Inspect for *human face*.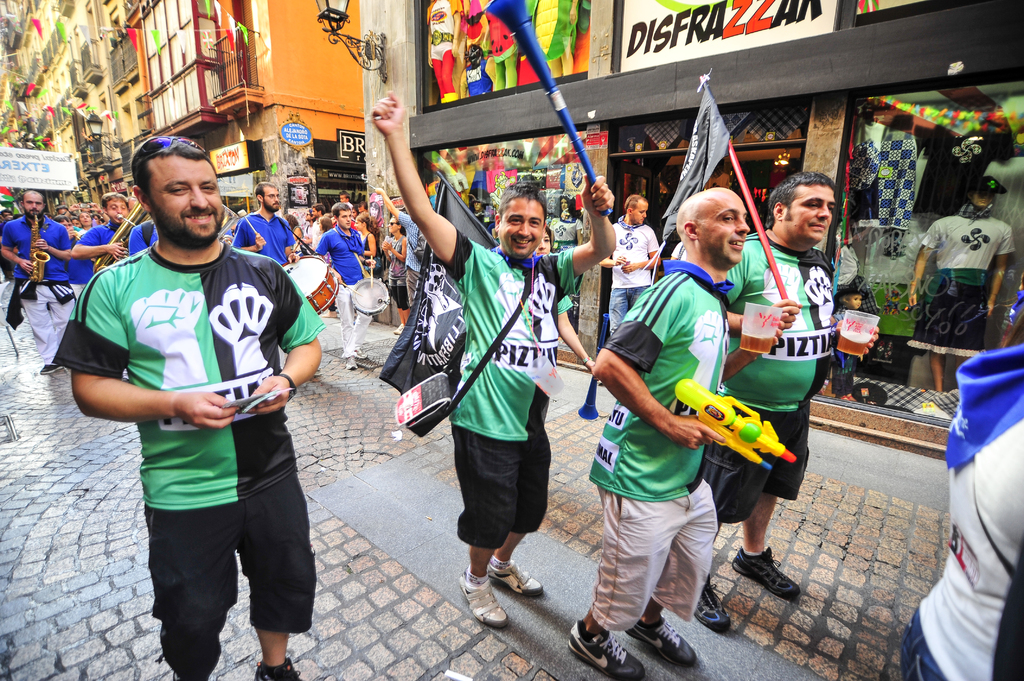
Inspection: [left=694, top=191, right=747, bottom=267].
